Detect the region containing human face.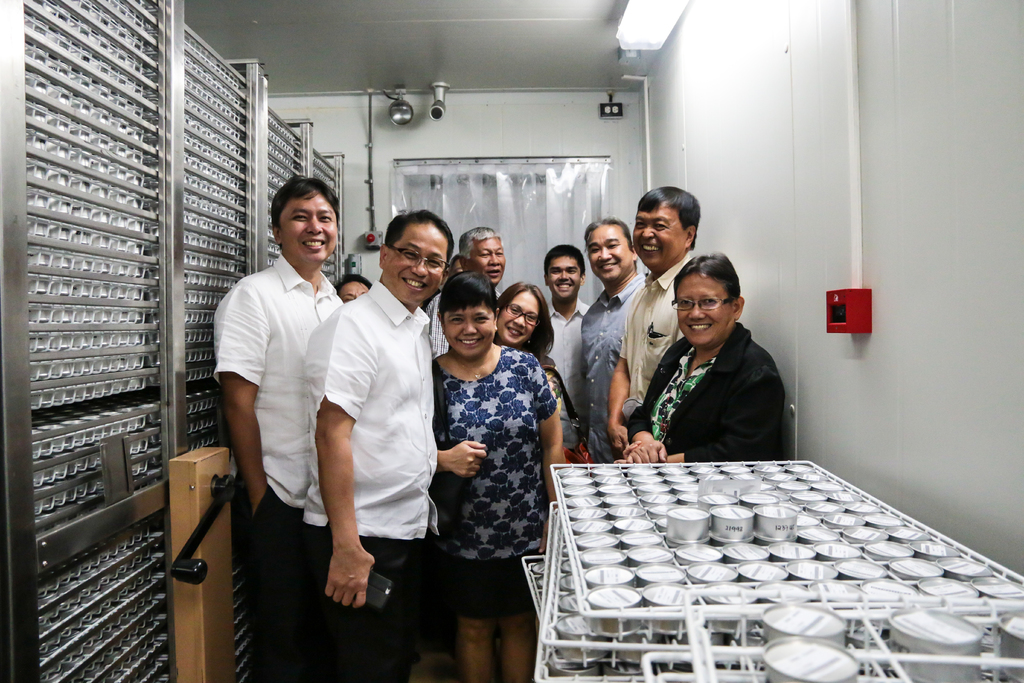
BBox(465, 238, 505, 284).
